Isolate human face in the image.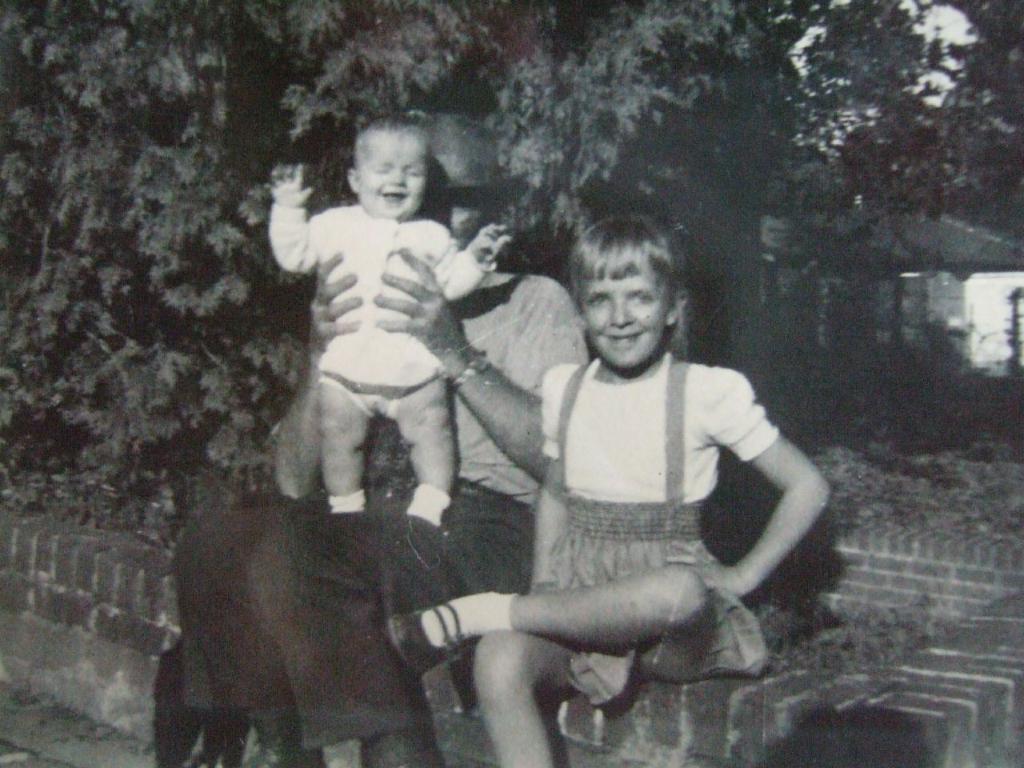
Isolated region: 354:127:426:223.
